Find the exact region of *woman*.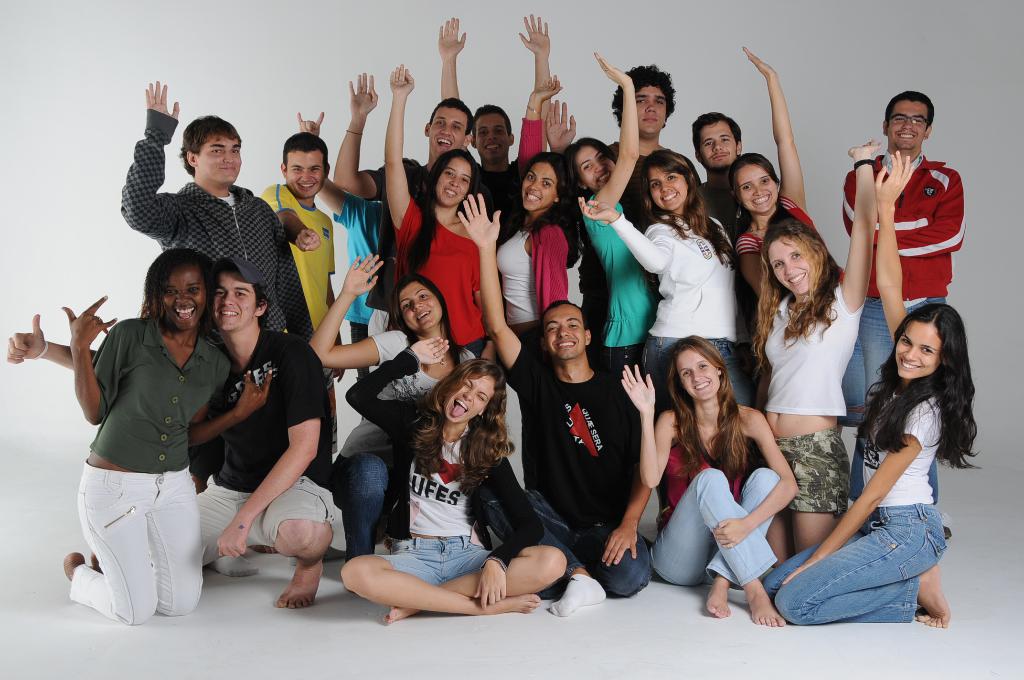
Exact region: x1=619 y1=330 x2=796 y2=631.
